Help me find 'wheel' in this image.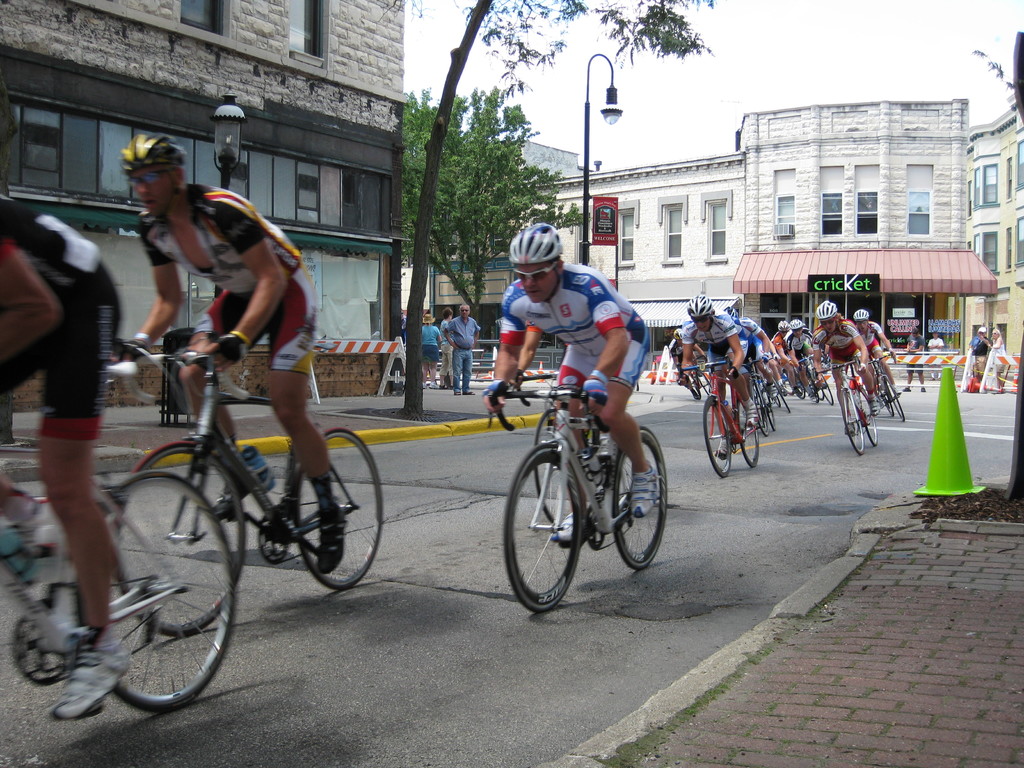
Found it: (left=504, top=442, right=580, bottom=612).
